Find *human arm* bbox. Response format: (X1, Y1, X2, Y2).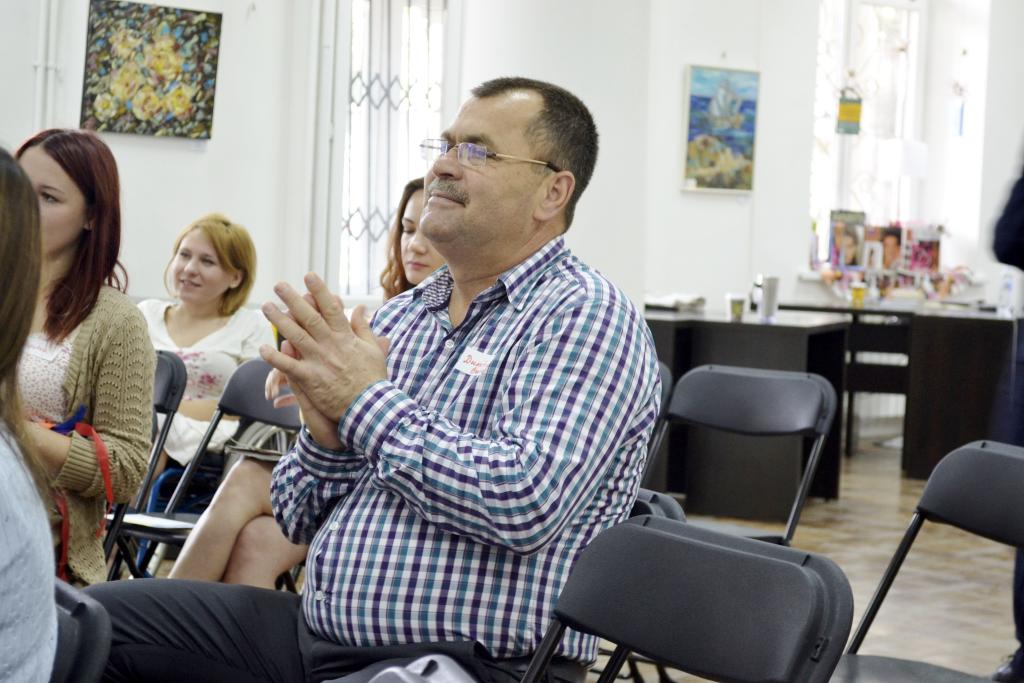
(11, 294, 148, 518).
